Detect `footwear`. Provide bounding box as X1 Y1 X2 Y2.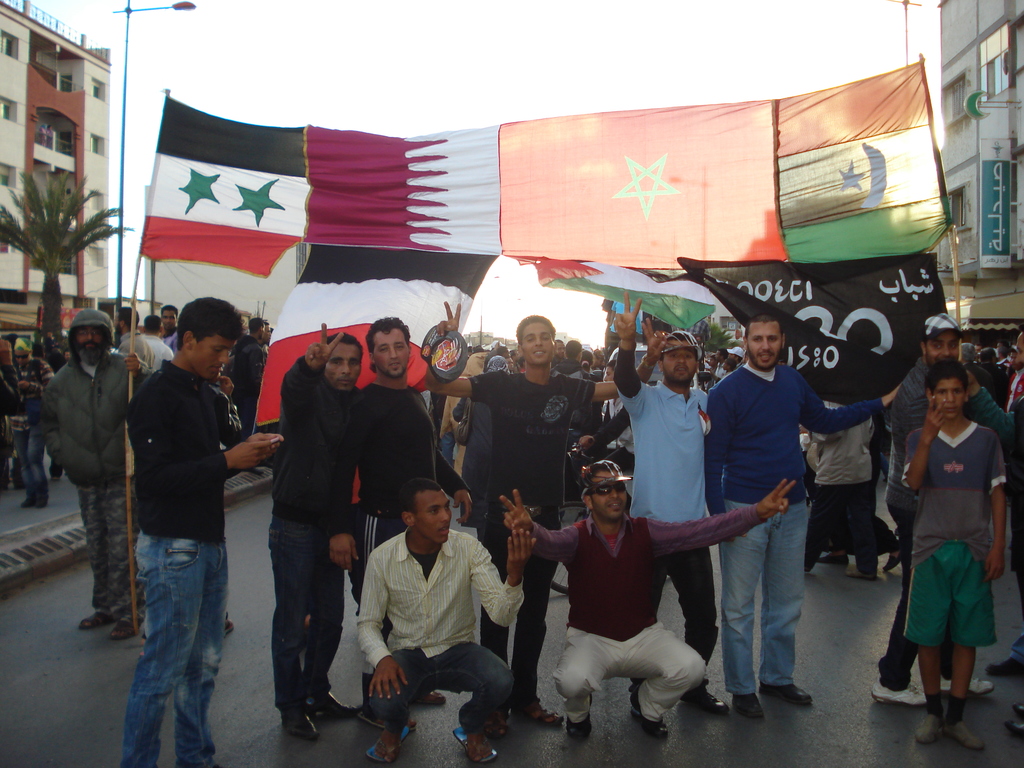
283 710 320 739.
